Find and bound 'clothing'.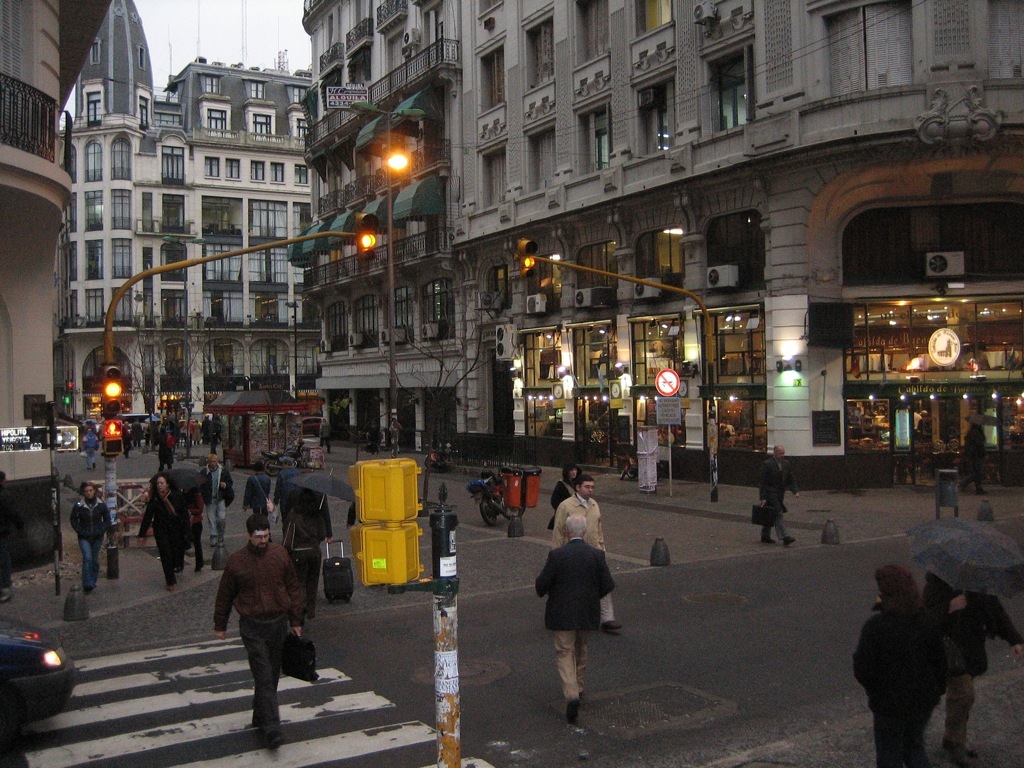
Bound: (1, 490, 23, 589).
